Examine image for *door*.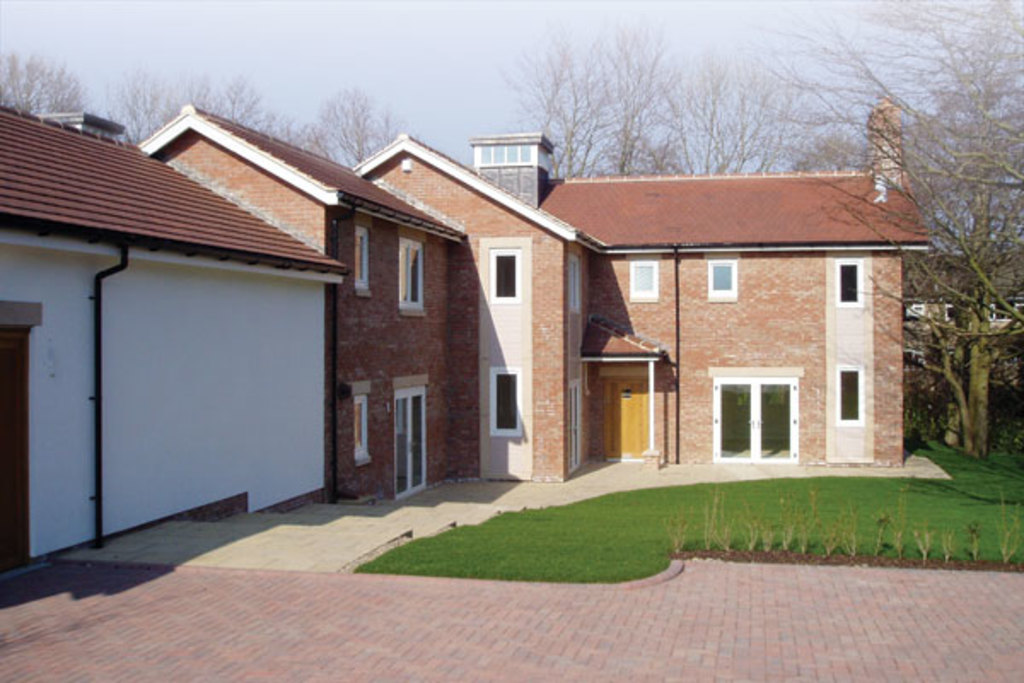
Examination result: region(396, 388, 425, 497).
